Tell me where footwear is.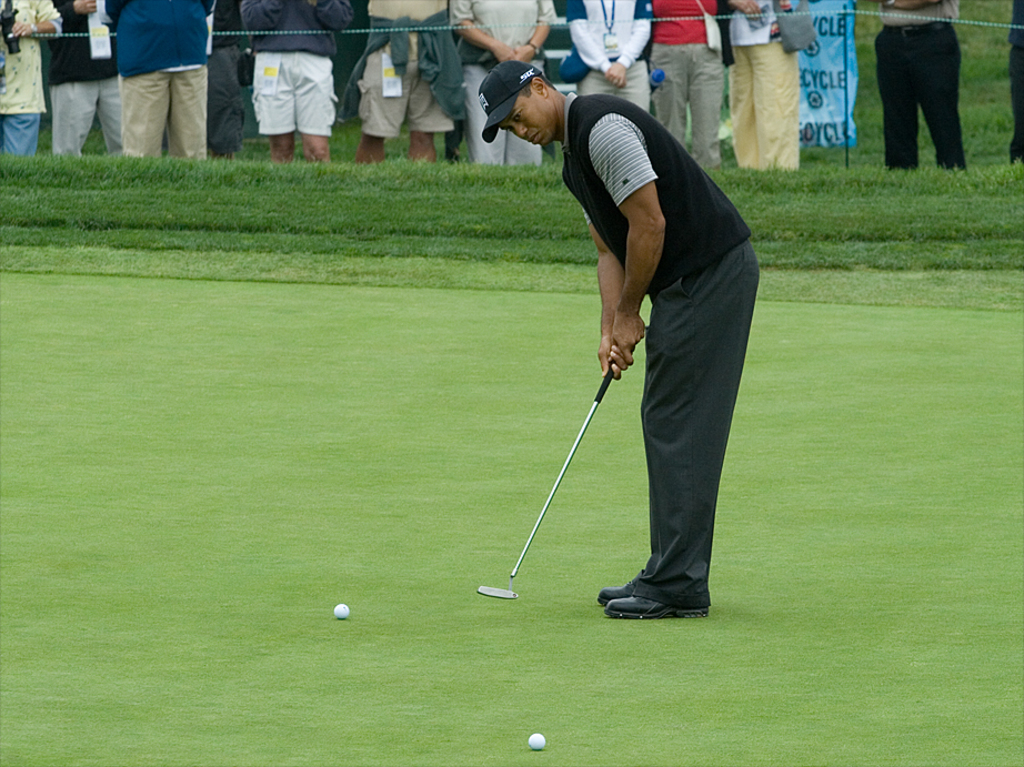
footwear is at locate(609, 593, 710, 619).
